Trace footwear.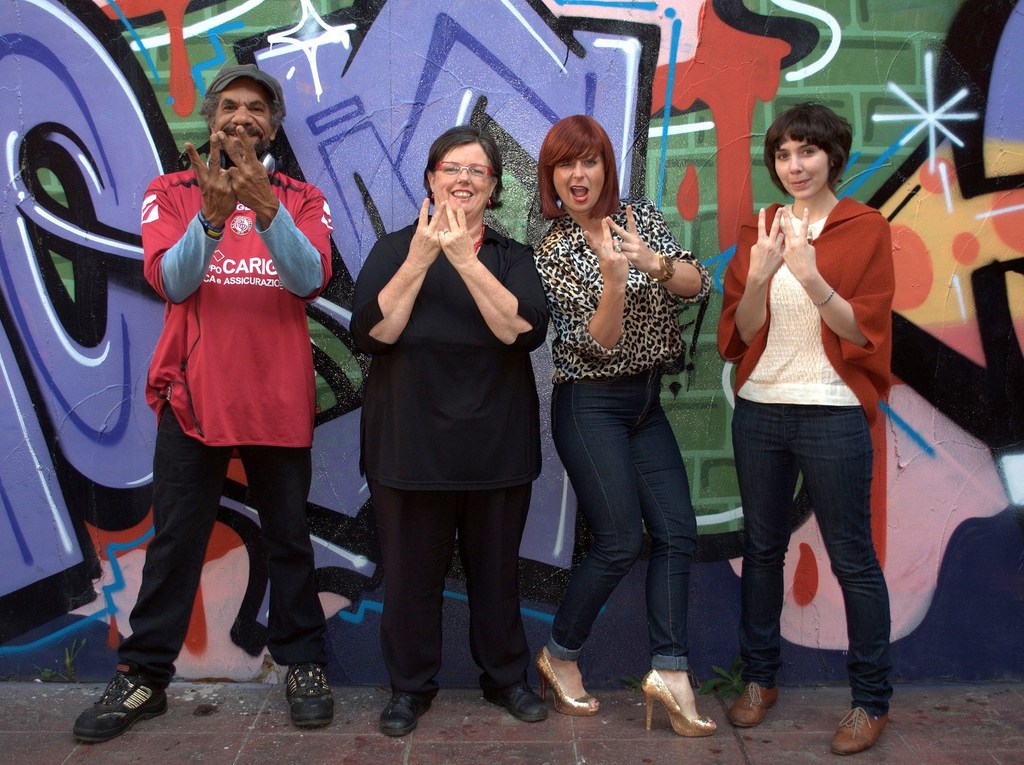
Traced to [729, 681, 778, 727].
